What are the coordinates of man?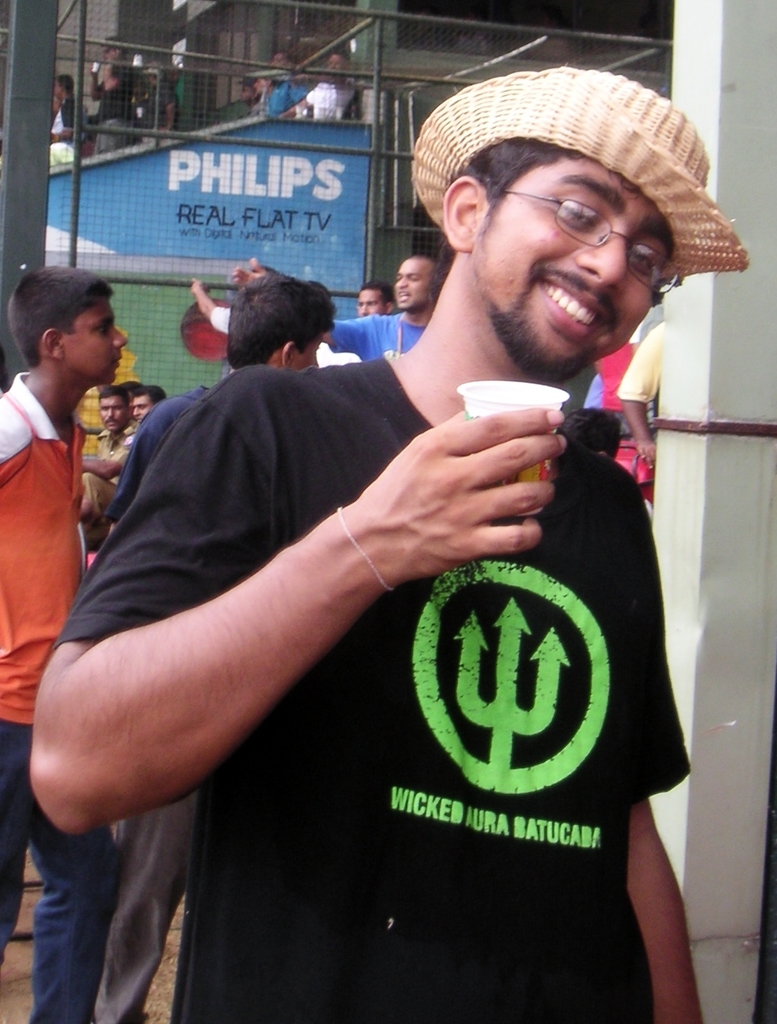
<box>279,54,353,110</box>.
